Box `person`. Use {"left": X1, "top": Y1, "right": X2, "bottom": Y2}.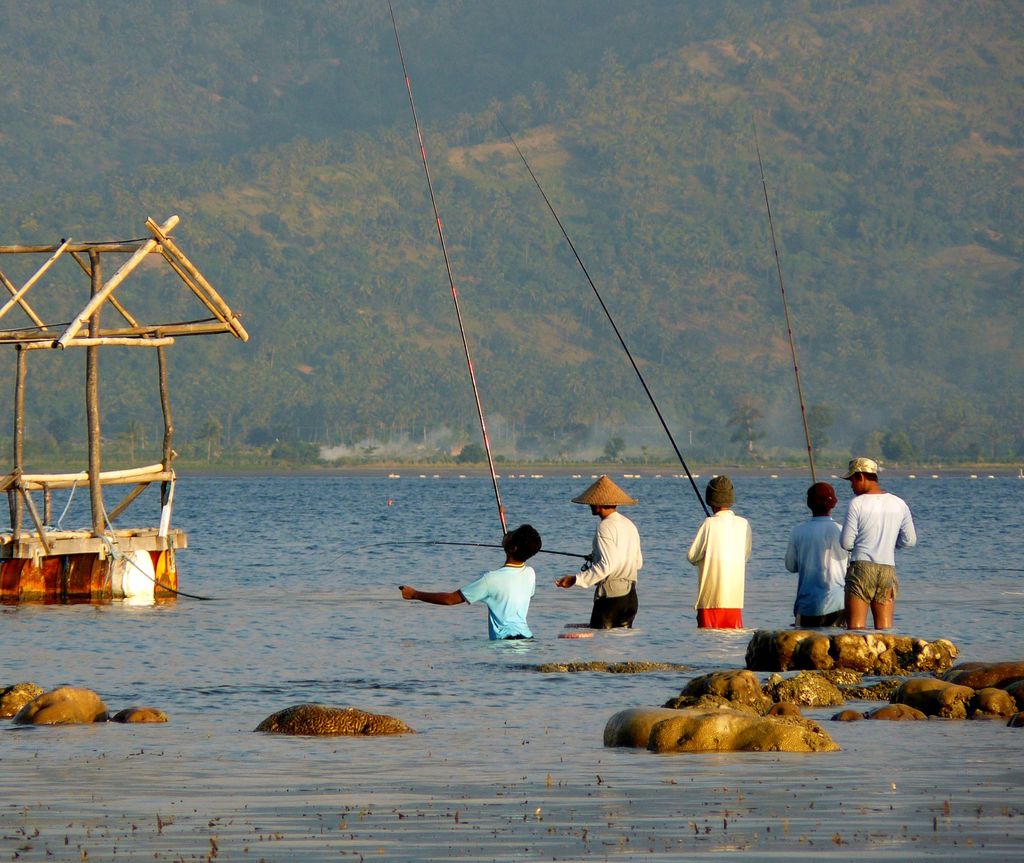
{"left": 838, "top": 448, "right": 918, "bottom": 630}.
